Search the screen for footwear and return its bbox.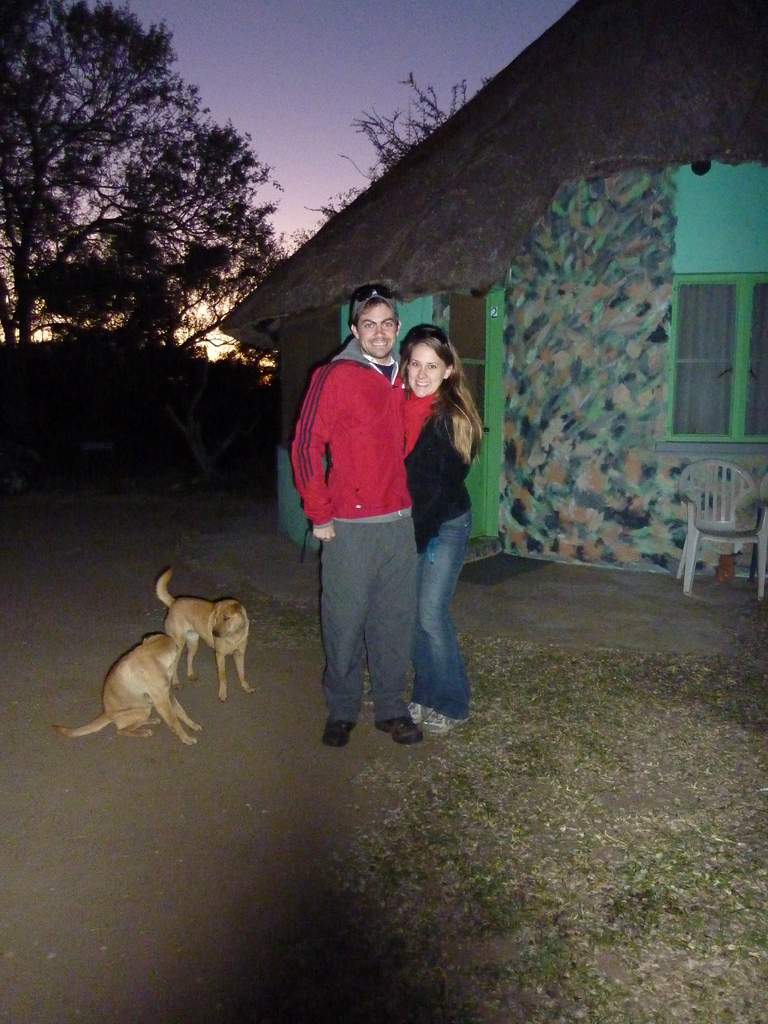
Found: [317,719,349,748].
